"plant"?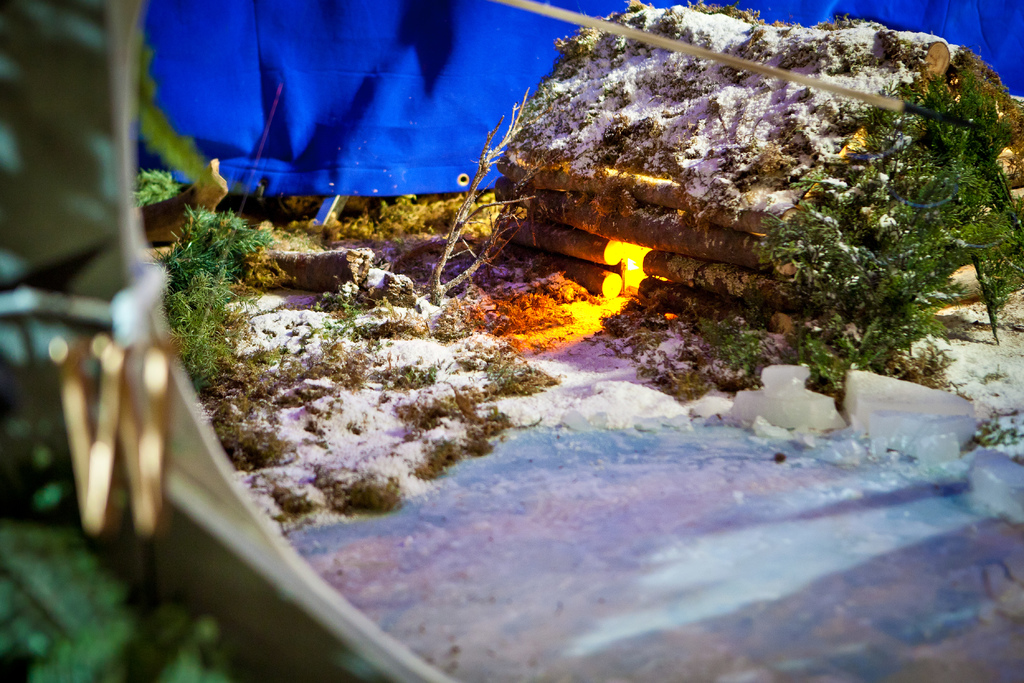
crop(442, 186, 509, 242)
